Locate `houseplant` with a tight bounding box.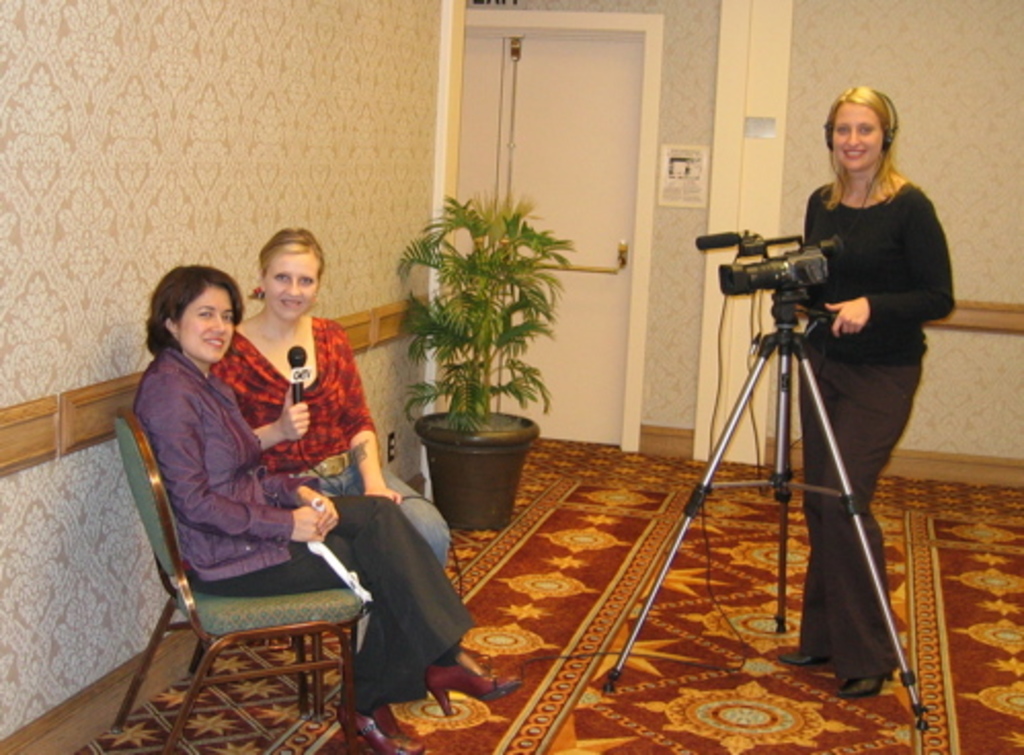
left=392, top=185, right=581, bottom=527.
